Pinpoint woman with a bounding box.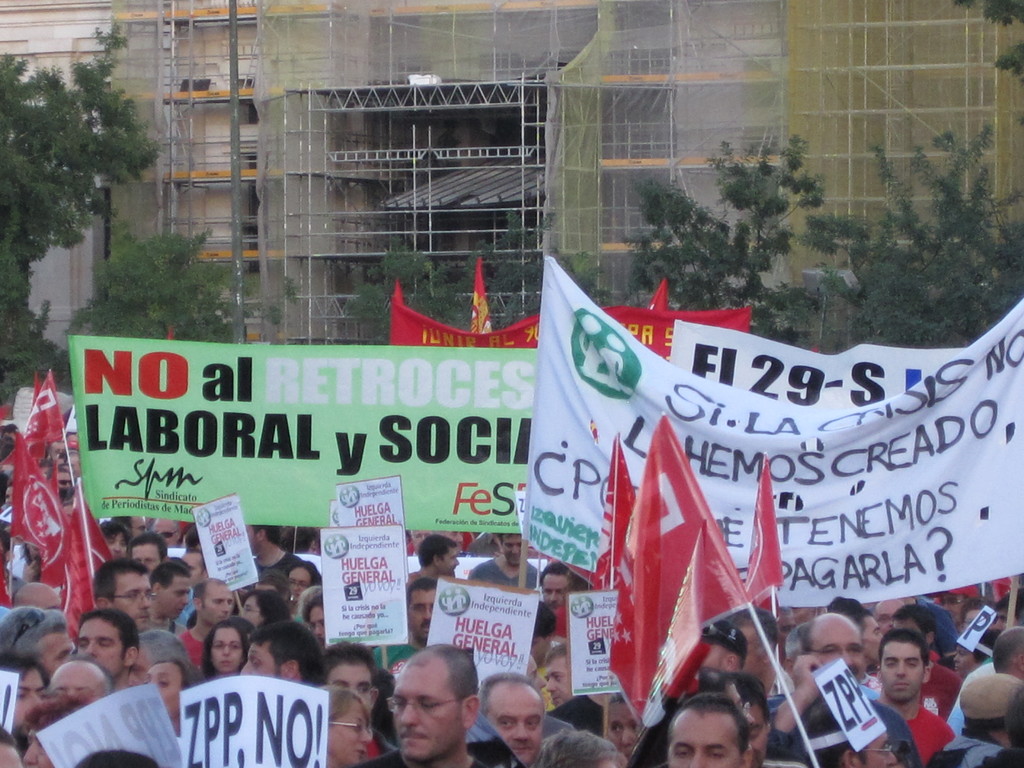
bbox(21, 690, 109, 767).
